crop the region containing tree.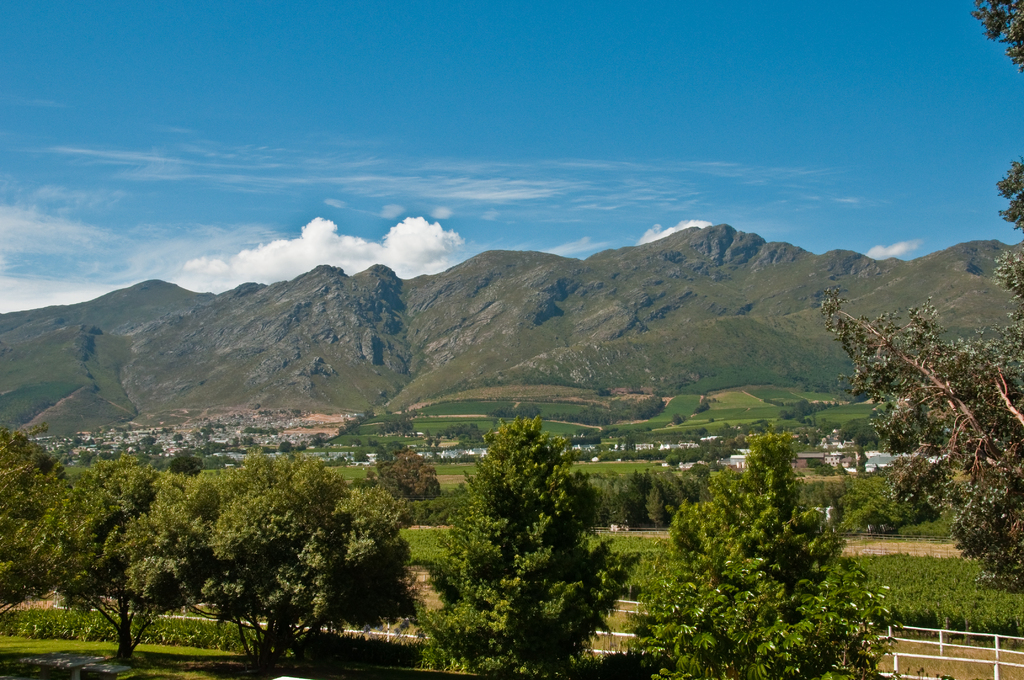
Crop region: select_region(0, 420, 75, 620).
